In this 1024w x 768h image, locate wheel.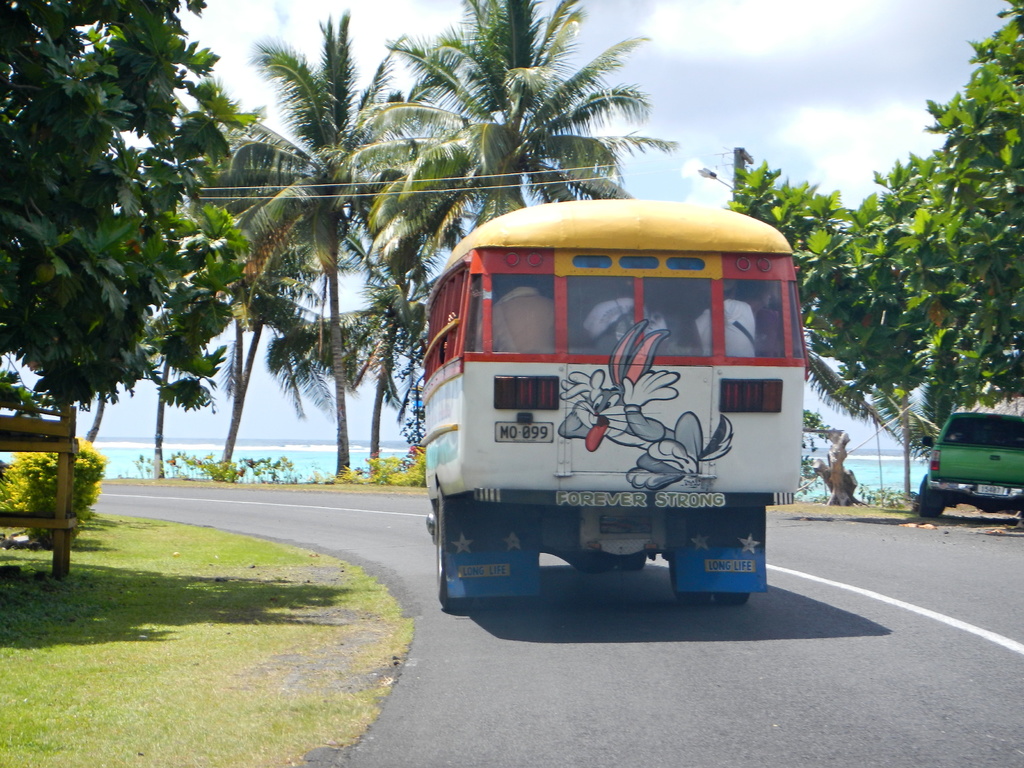
Bounding box: BBox(920, 471, 951, 514).
